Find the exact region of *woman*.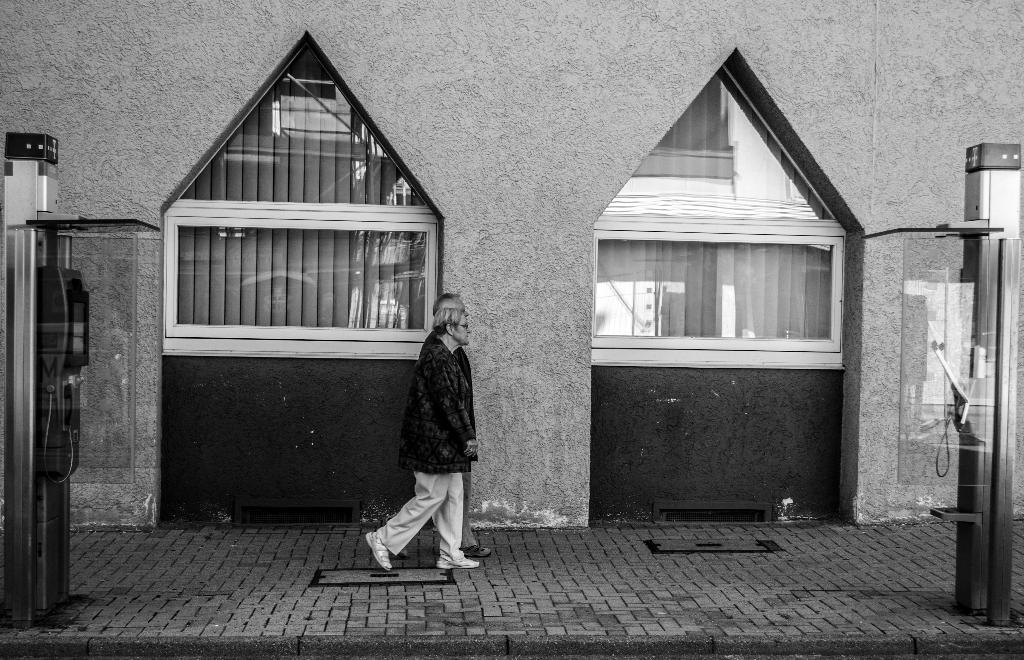
Exact region: BBox(365, 308, 481, 572).
